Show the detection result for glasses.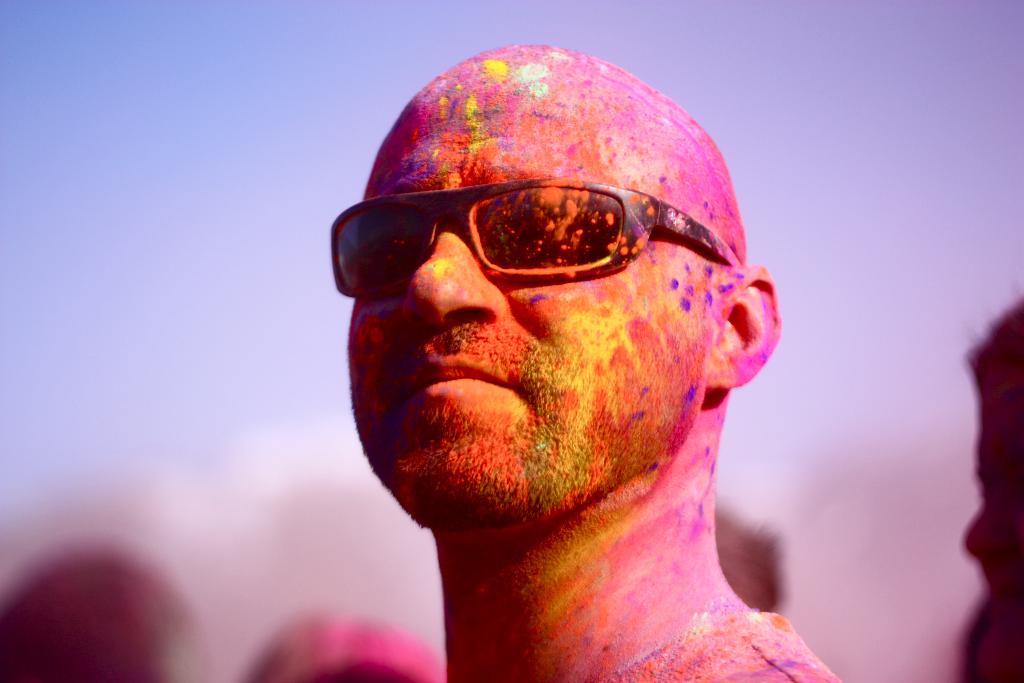
crop(321, 171, 739, 300).
